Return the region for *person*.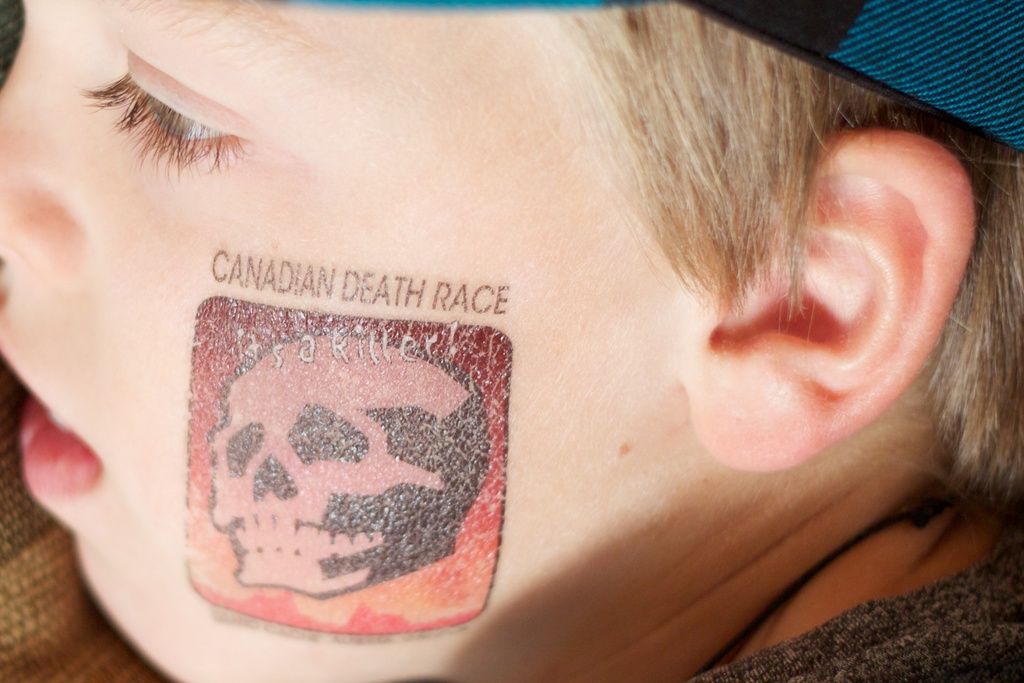
42,23,968,645.
